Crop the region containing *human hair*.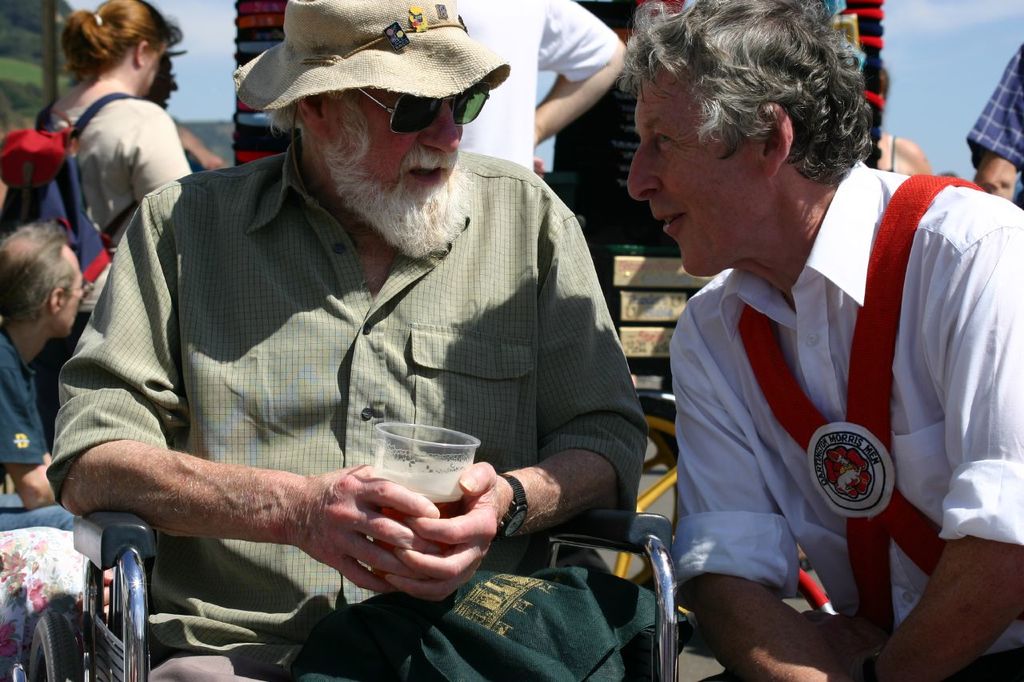
Crop region: select_region(49, 9, 164, 98).
